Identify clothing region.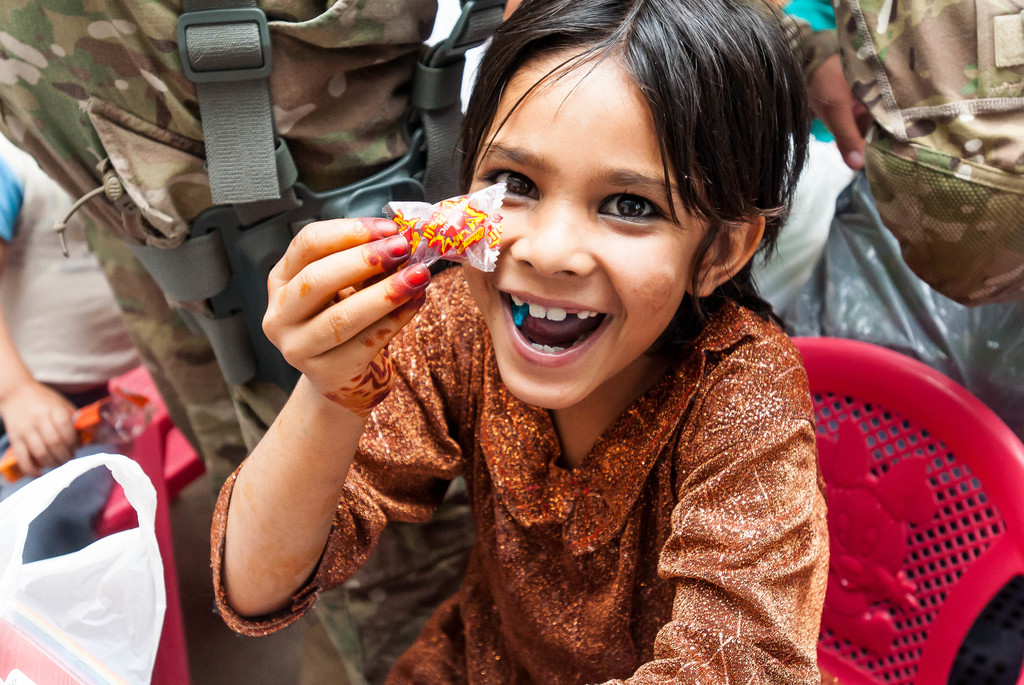
Region: bbox=(207, 264, 832, 684).
